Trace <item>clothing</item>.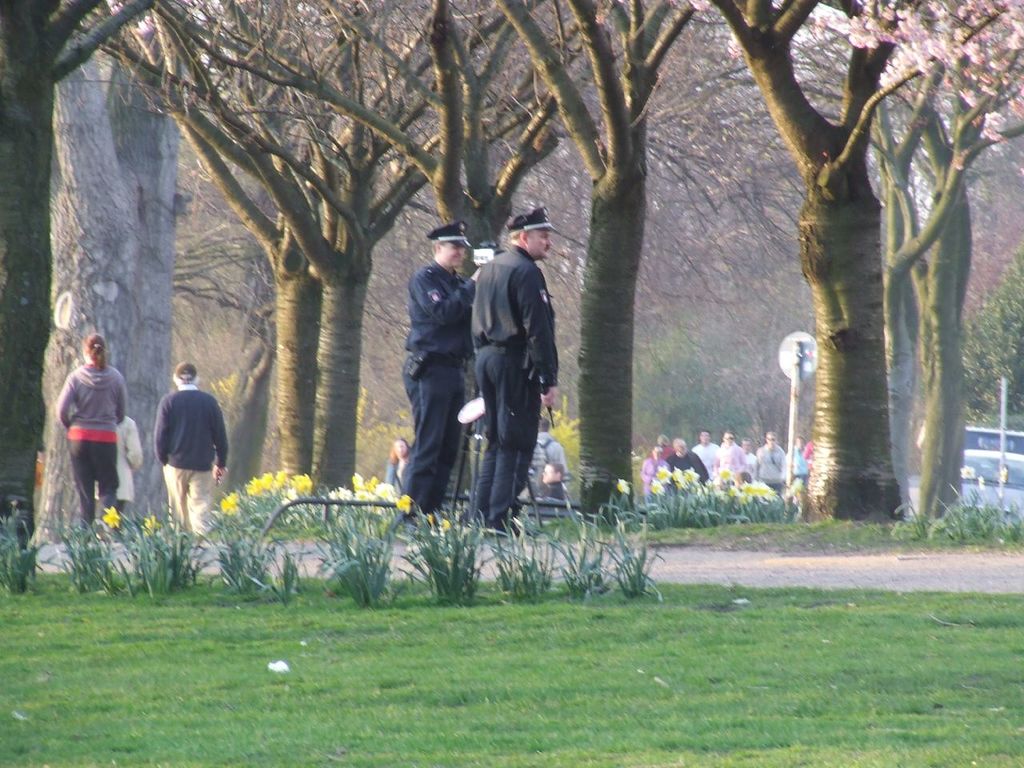
Traced to left=153, top=386, right=230, bottom=549.
